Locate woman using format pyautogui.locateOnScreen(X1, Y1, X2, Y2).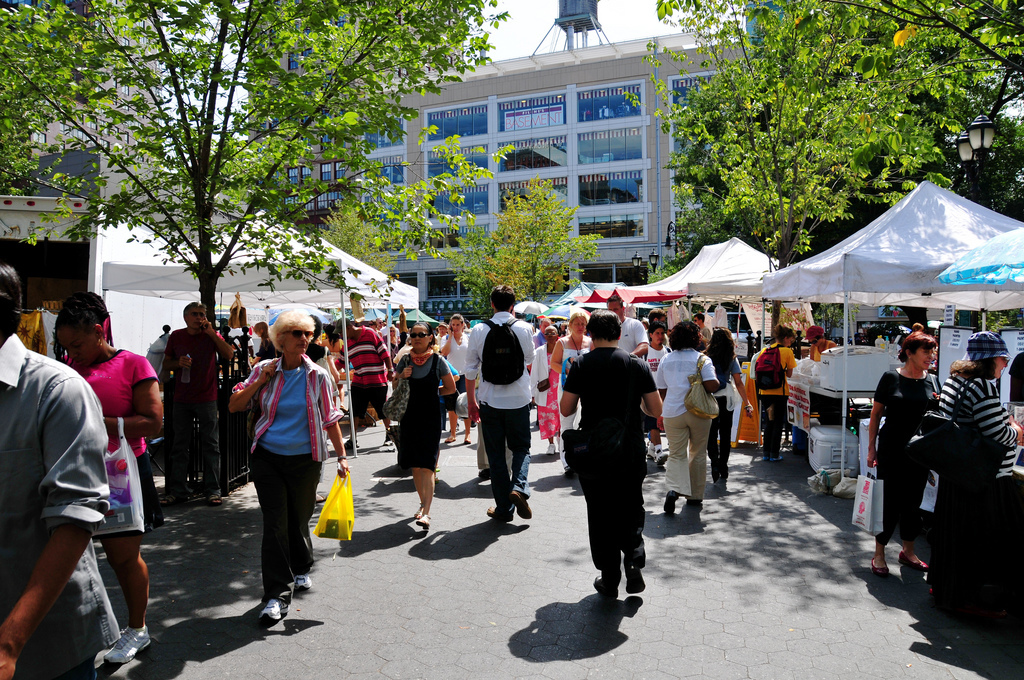
pyautogui.locateOnScreen(233, 314, 333, 629).
